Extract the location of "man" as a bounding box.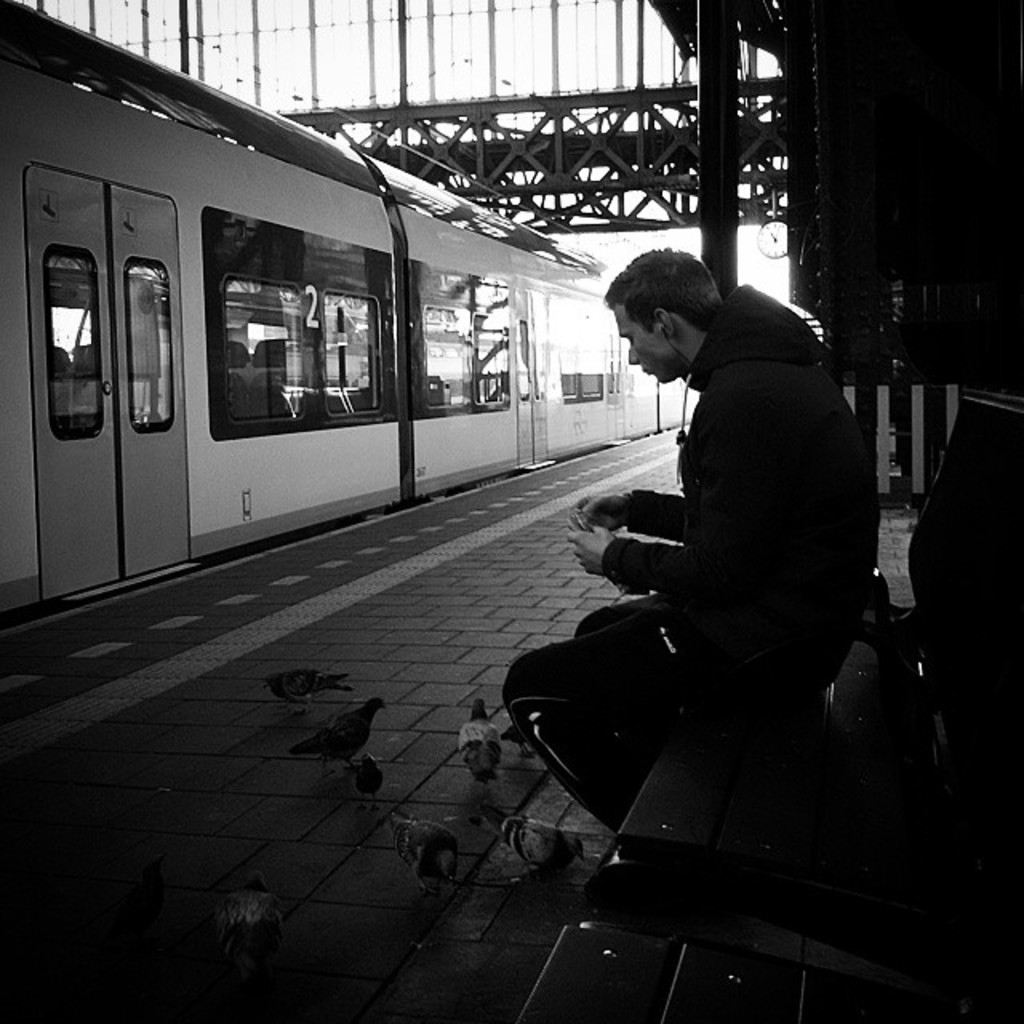
box(506, 246, 882, 834).
